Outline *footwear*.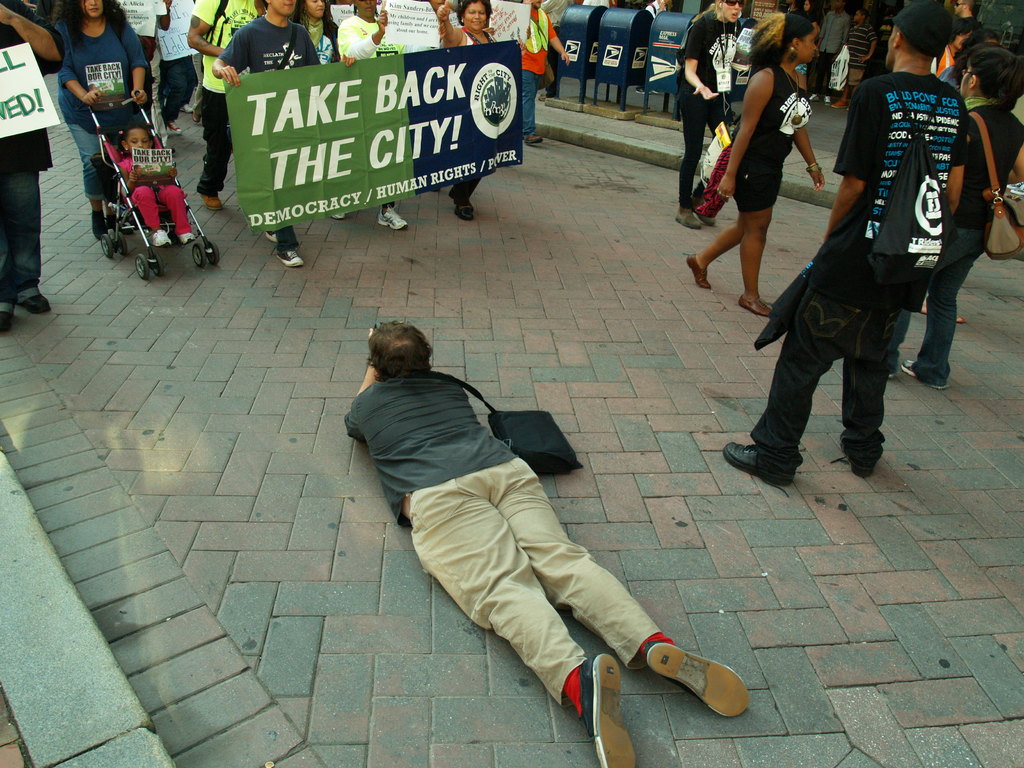
Outline: {"x1": 270, "y1": 237, "x2": 306, "y2": 266}.
